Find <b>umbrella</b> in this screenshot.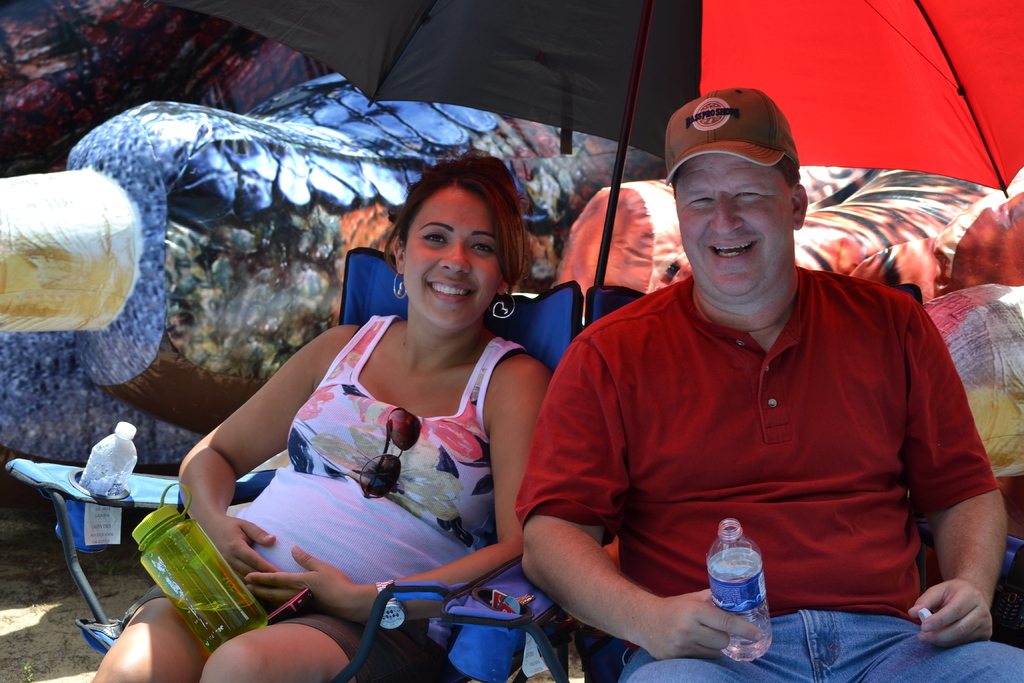
The bounding box for <b>umbrella</b> is 147, 0, 1023, 320.
